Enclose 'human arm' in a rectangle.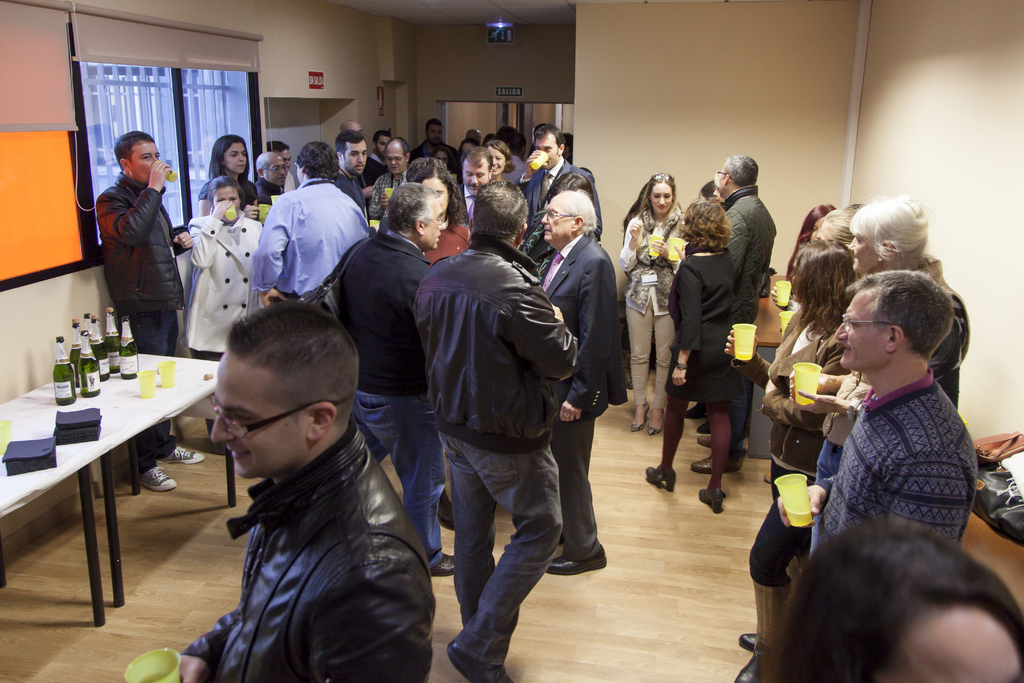
bbox=[646, 236, 672, 257].
